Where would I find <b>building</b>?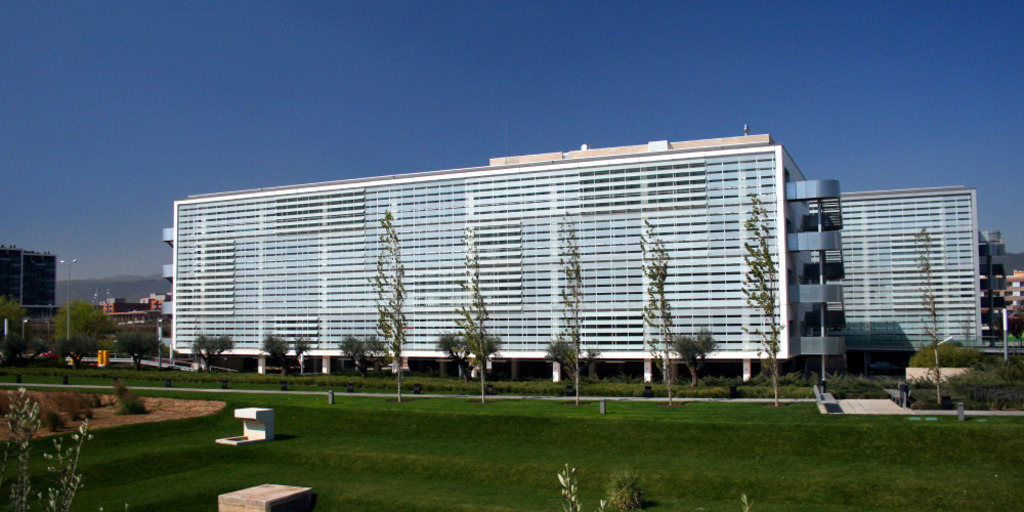
At bbox(981, 270, 1023, 332).
